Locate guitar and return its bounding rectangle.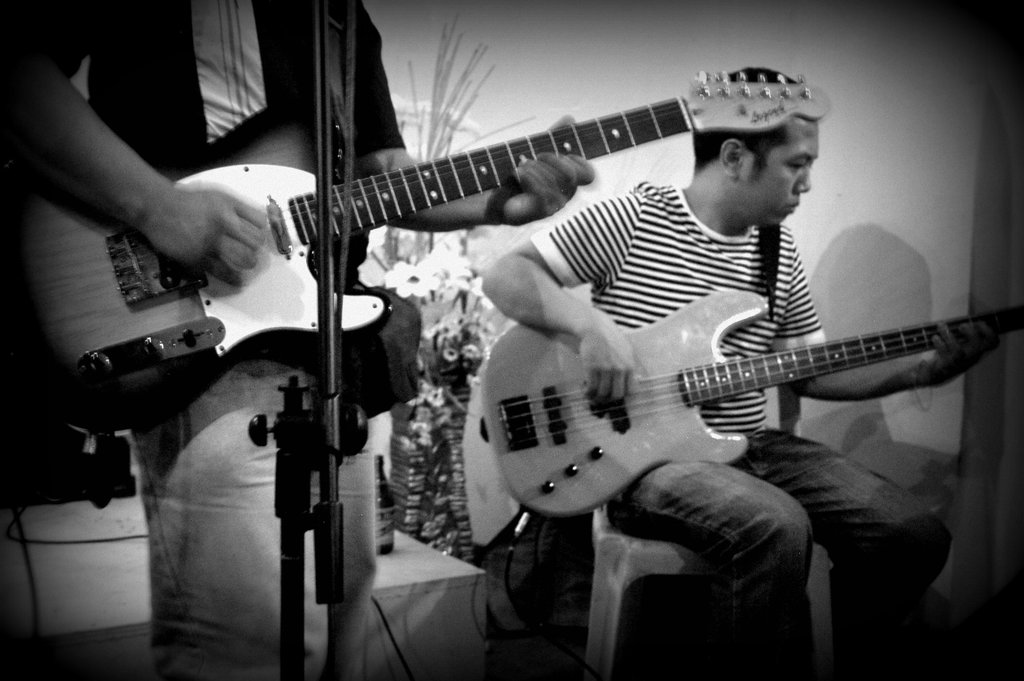
[0,94,837,444].
